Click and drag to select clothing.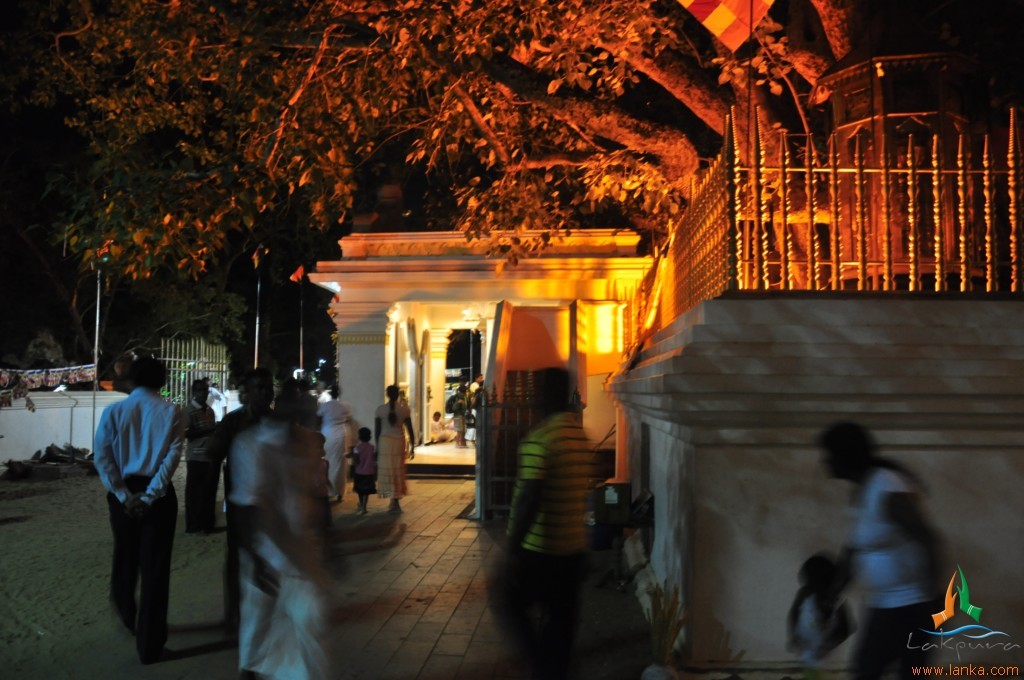
Selection: rect(243, 421, 340, 679).
